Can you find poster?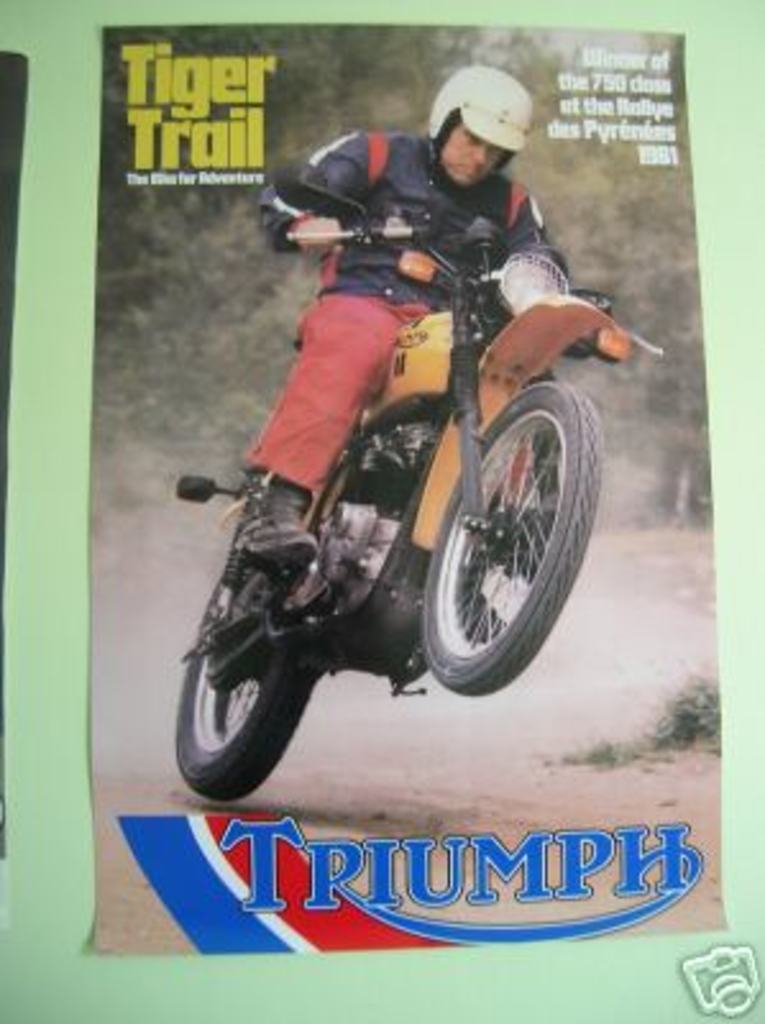
Yes, bounding box: x1=92, y1=28, x2=727, y2=963.
